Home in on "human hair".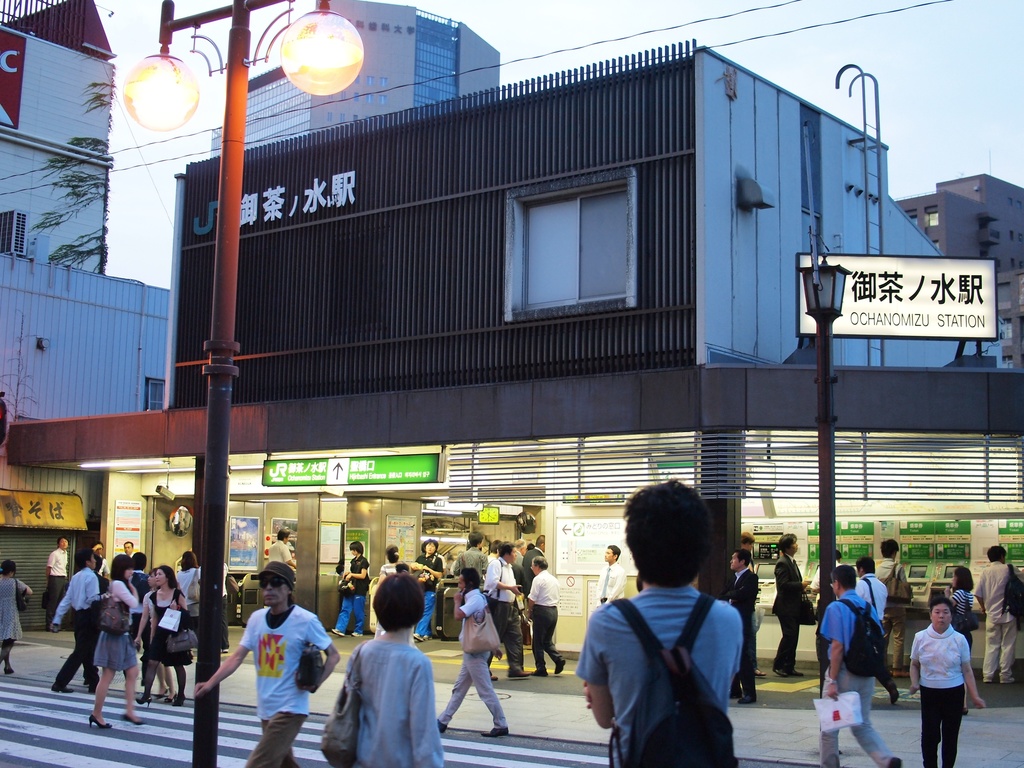
Homed in at <box>614,497,716,598</box>.
